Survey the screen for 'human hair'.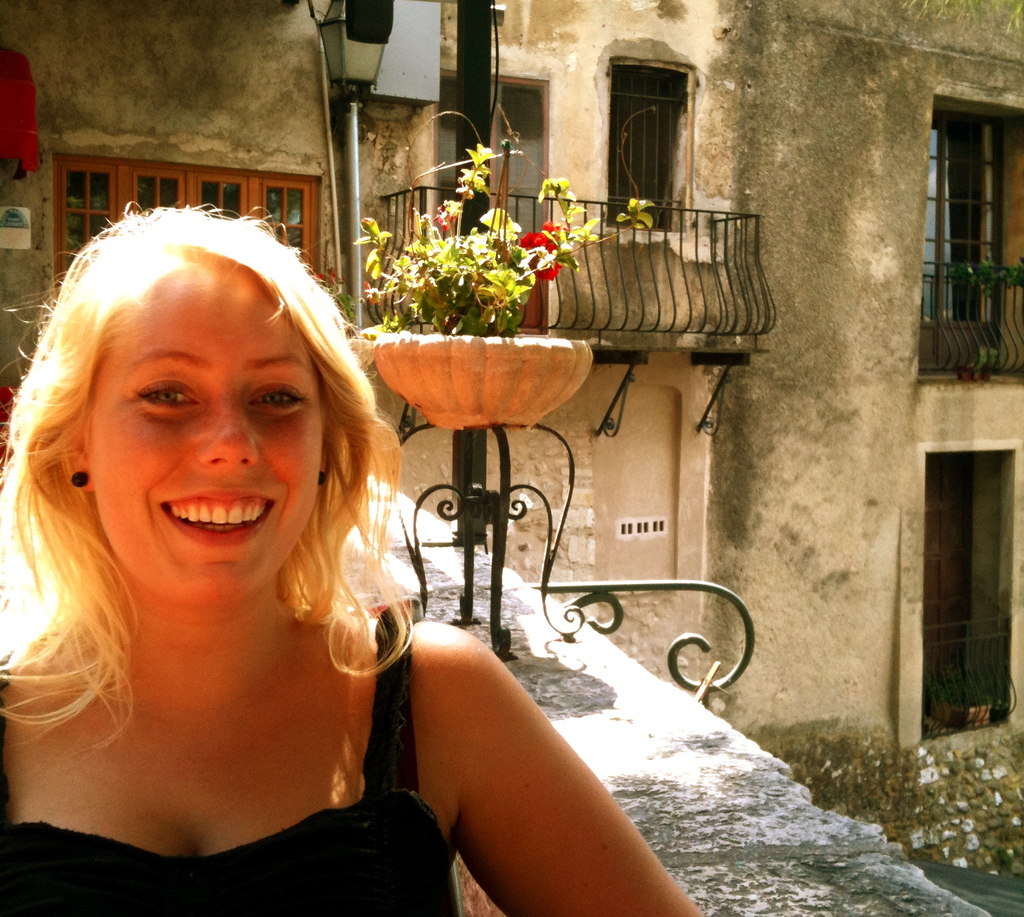
Survey found: {"x1": 3, "y1": 202, "x2": 411, "y2": 670}.
